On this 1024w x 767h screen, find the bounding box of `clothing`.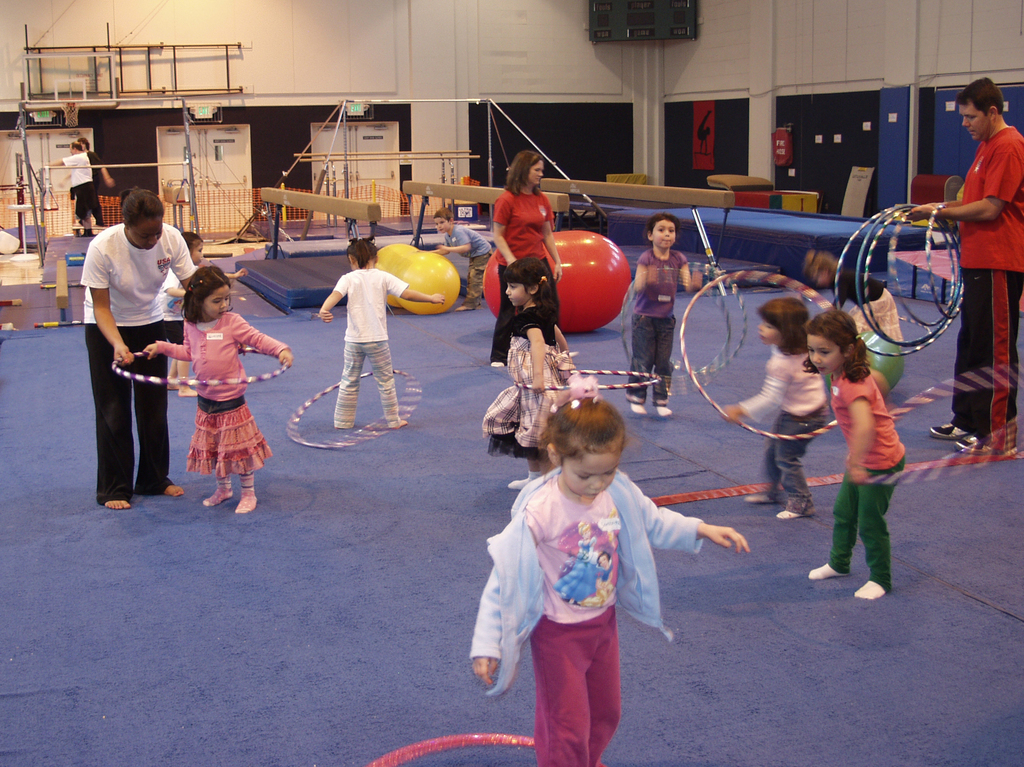
Bounding box: bbox(630, 246, 689, 405).
